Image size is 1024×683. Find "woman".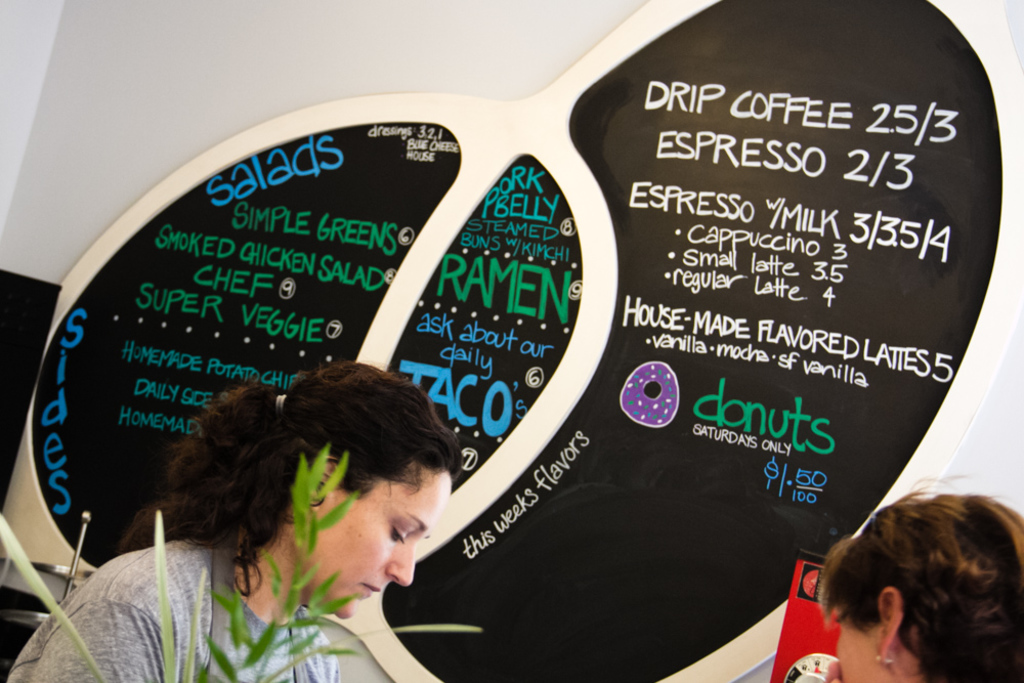
<region>0, 361, 469, 682</region>.
